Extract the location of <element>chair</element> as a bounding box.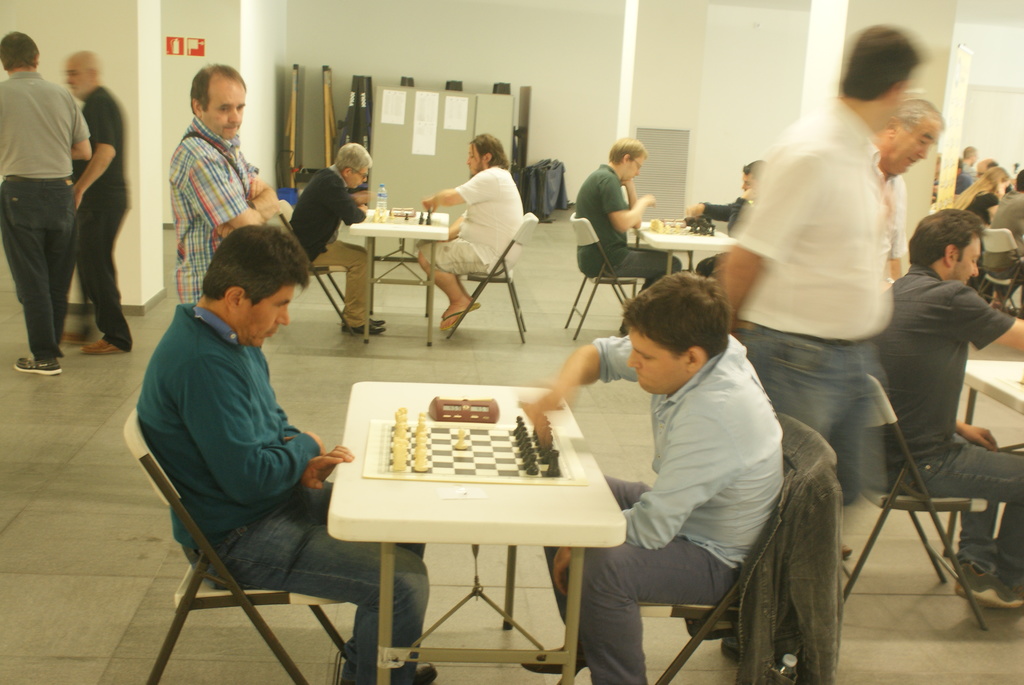
bbox=(637, 436, 859, 684).
